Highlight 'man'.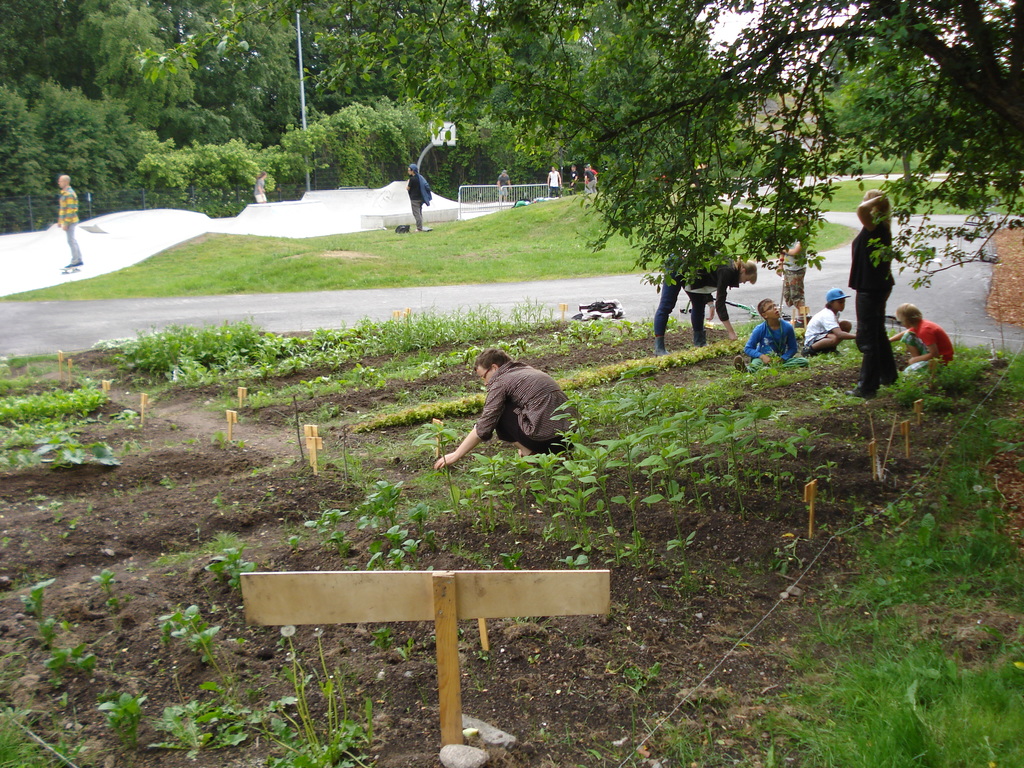
Highlighted region: x1=546 y1=165 x2=563 y2=201.
